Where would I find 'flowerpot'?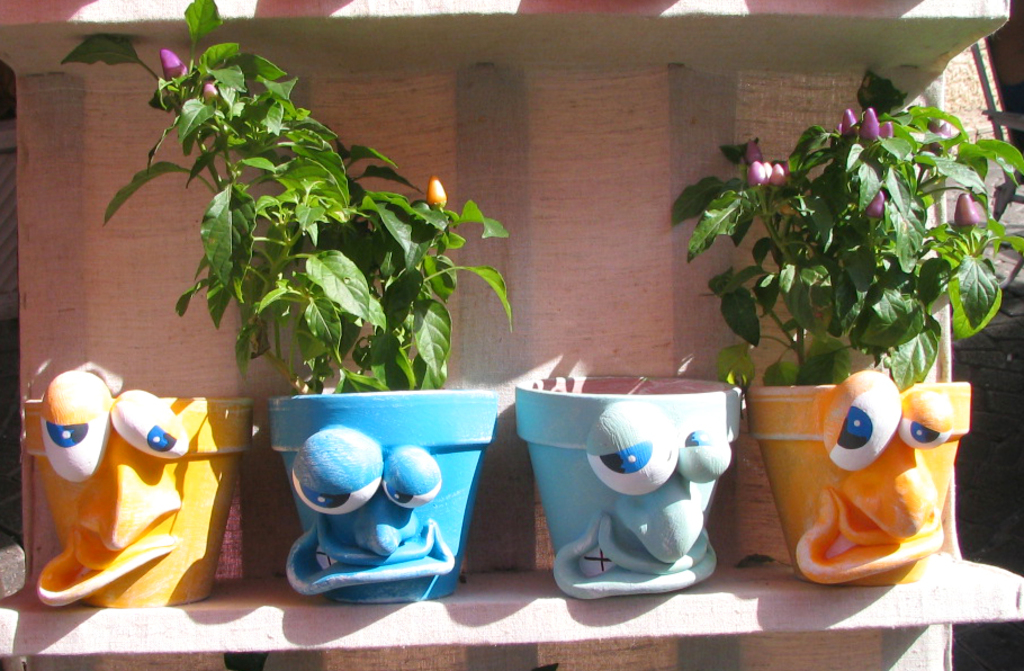
At 264/392/500/608.
